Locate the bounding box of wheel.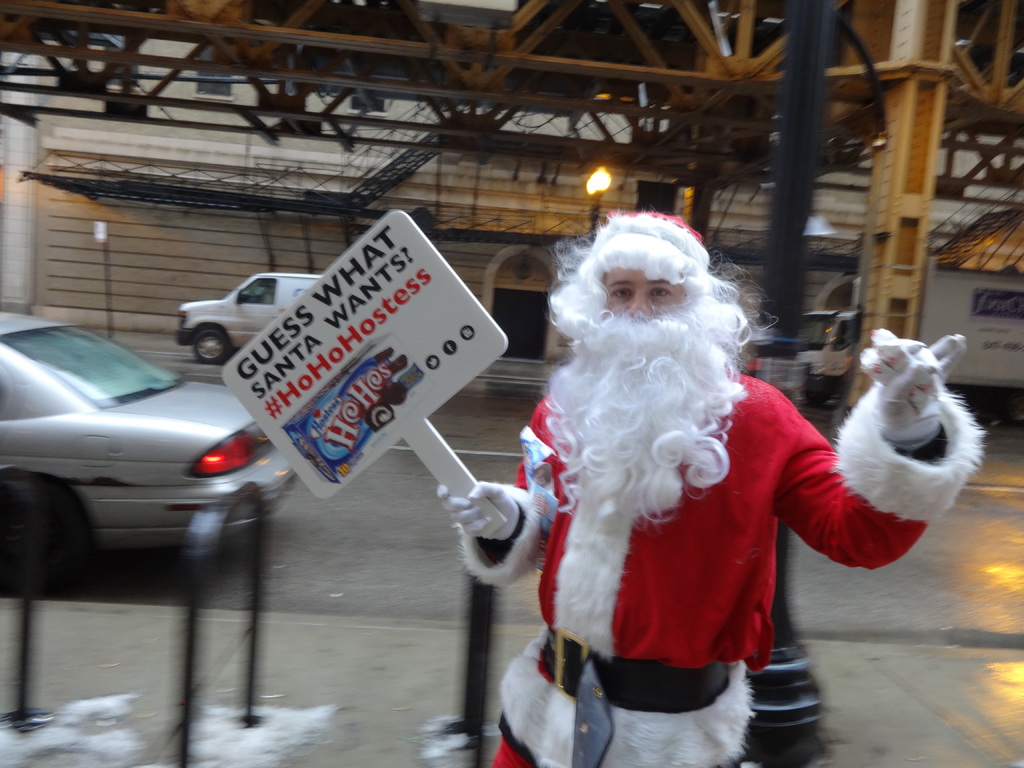
Bounding box: l=13, t=493, r=92, b=579.
